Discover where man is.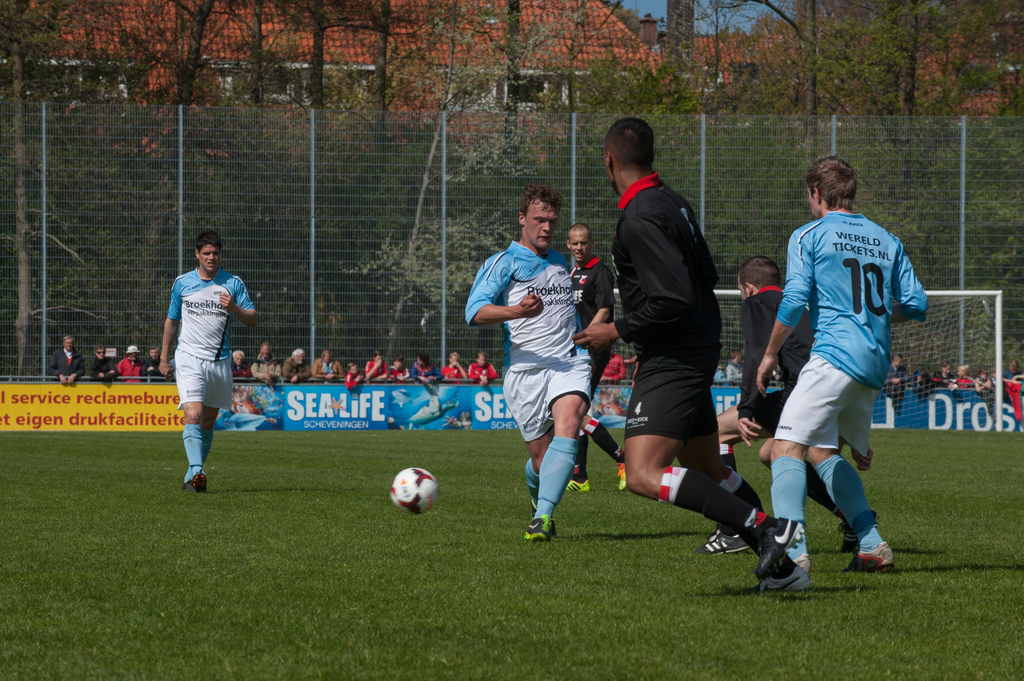
Discovered at 468 350 497 384.
